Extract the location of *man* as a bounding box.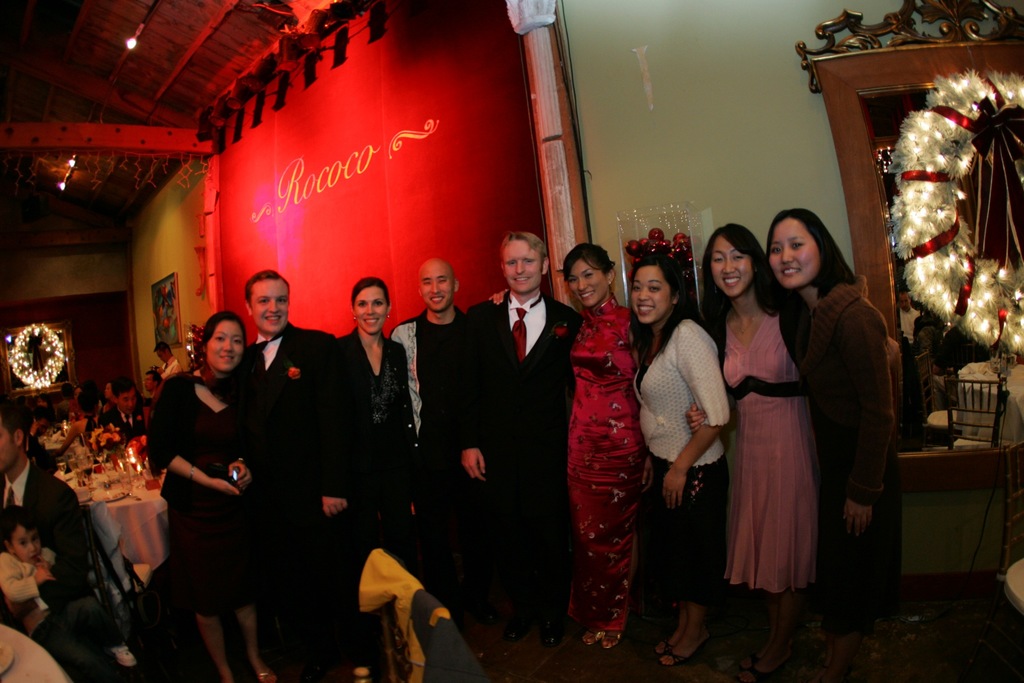
bbox=(145, 375, 175, 425).
